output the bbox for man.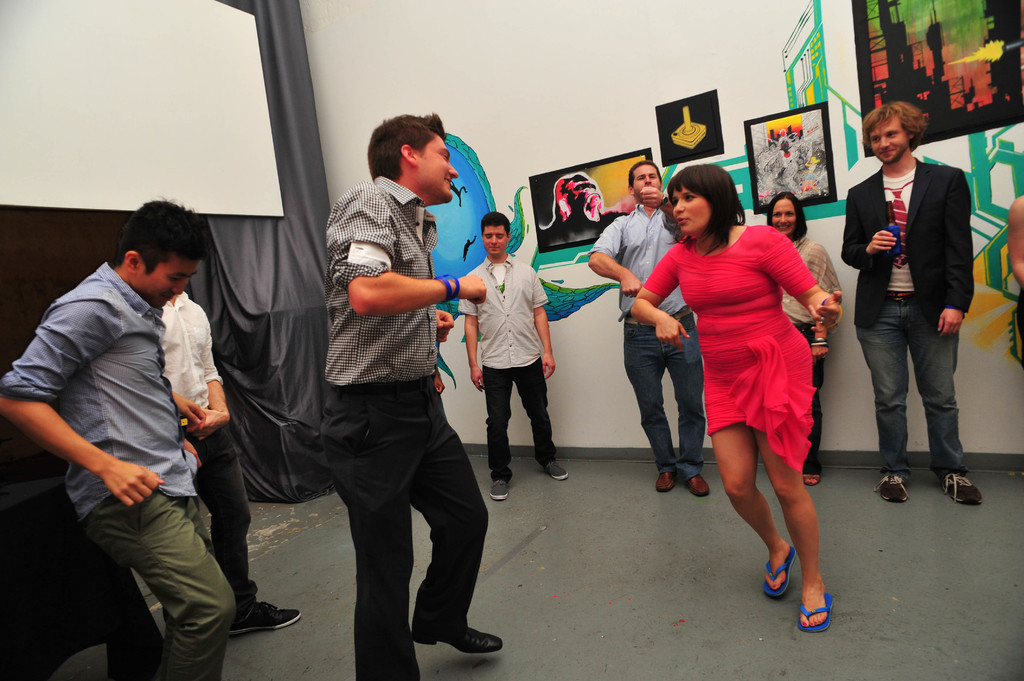
Rect(840, 99, 984, 507).
